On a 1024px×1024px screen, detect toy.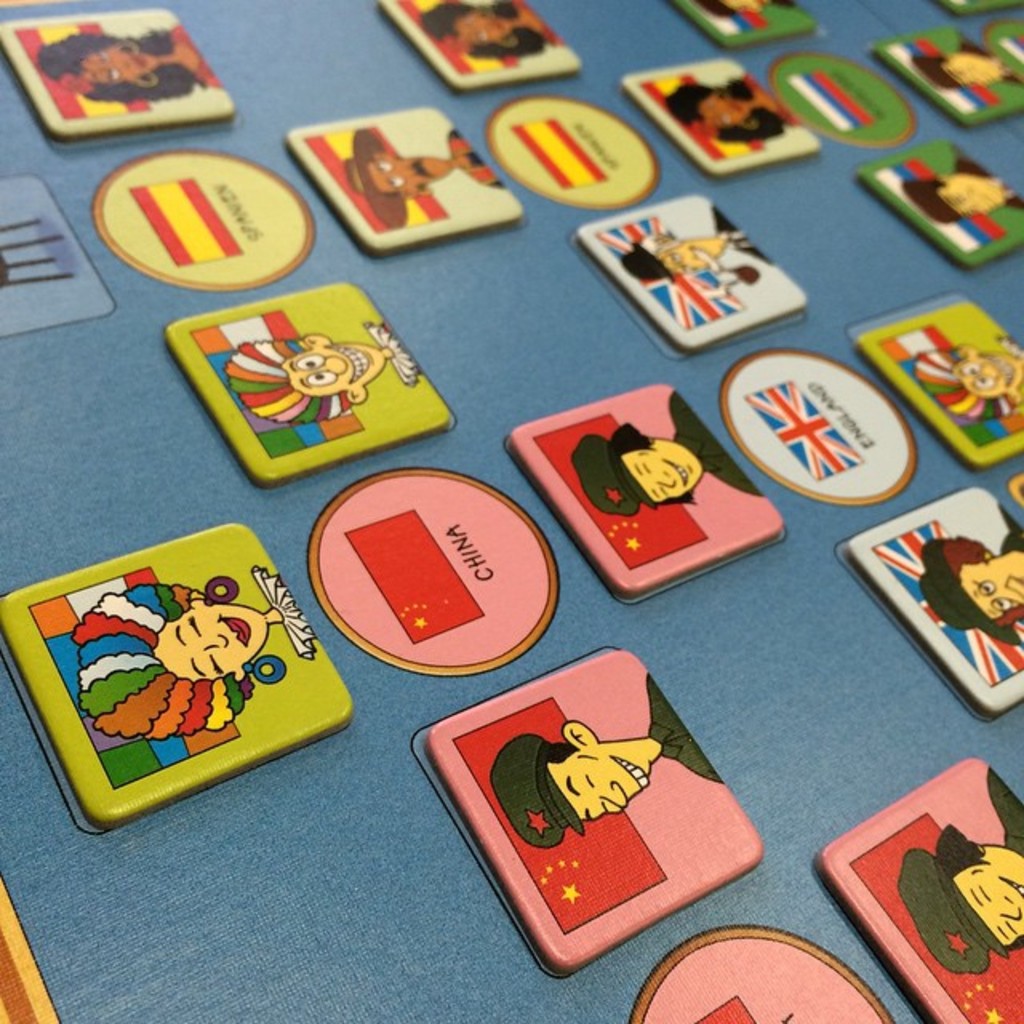
982 16 1022 86.
